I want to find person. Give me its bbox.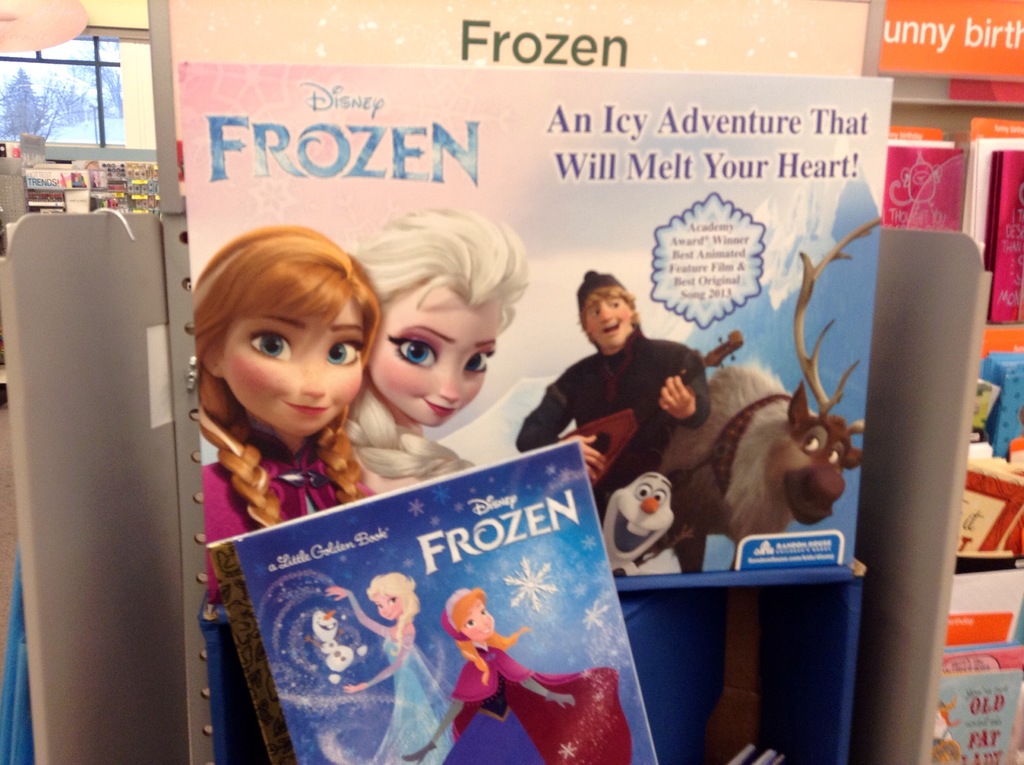
164,214,389,579.
